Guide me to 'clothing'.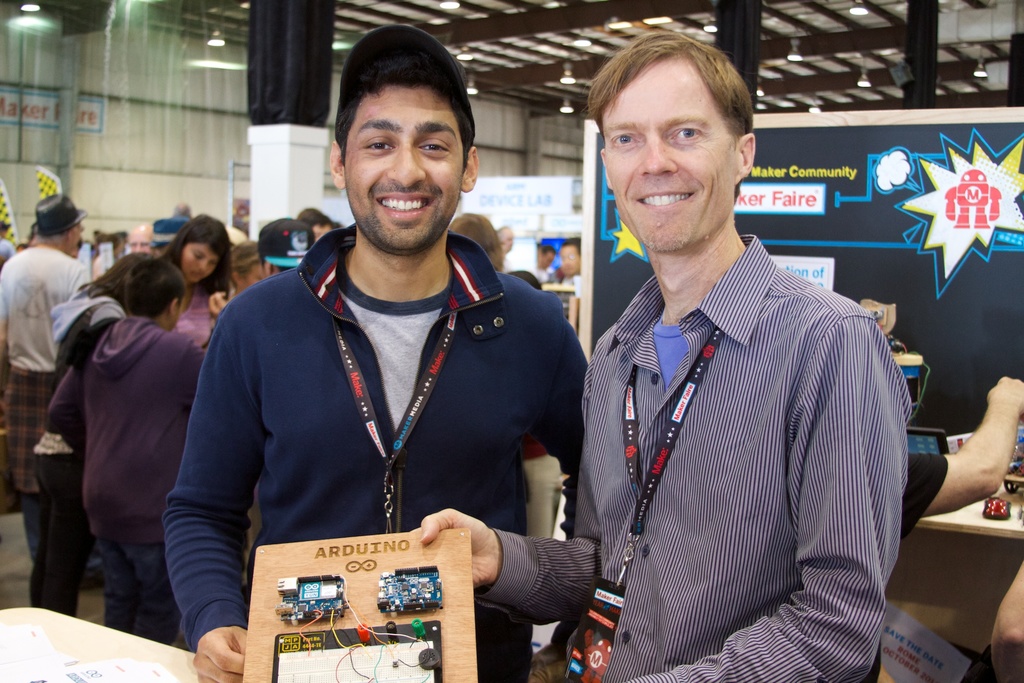
Guidance: bbox=(0, 247, 96, 568).
